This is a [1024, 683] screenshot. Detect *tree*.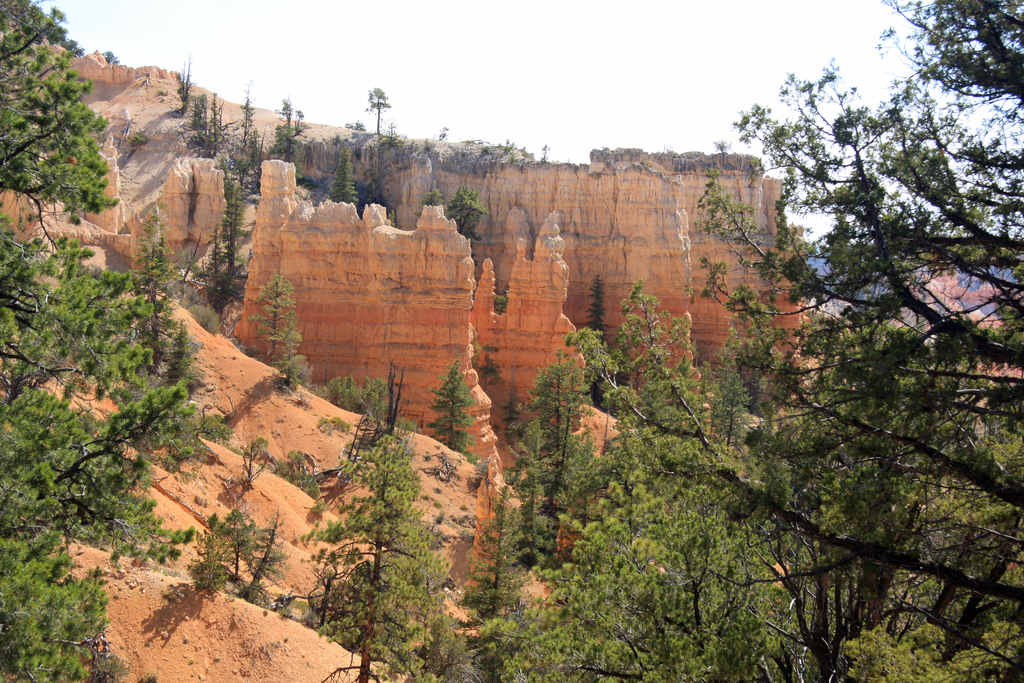
x1=201, y1=190, x2=252, y2=311.
